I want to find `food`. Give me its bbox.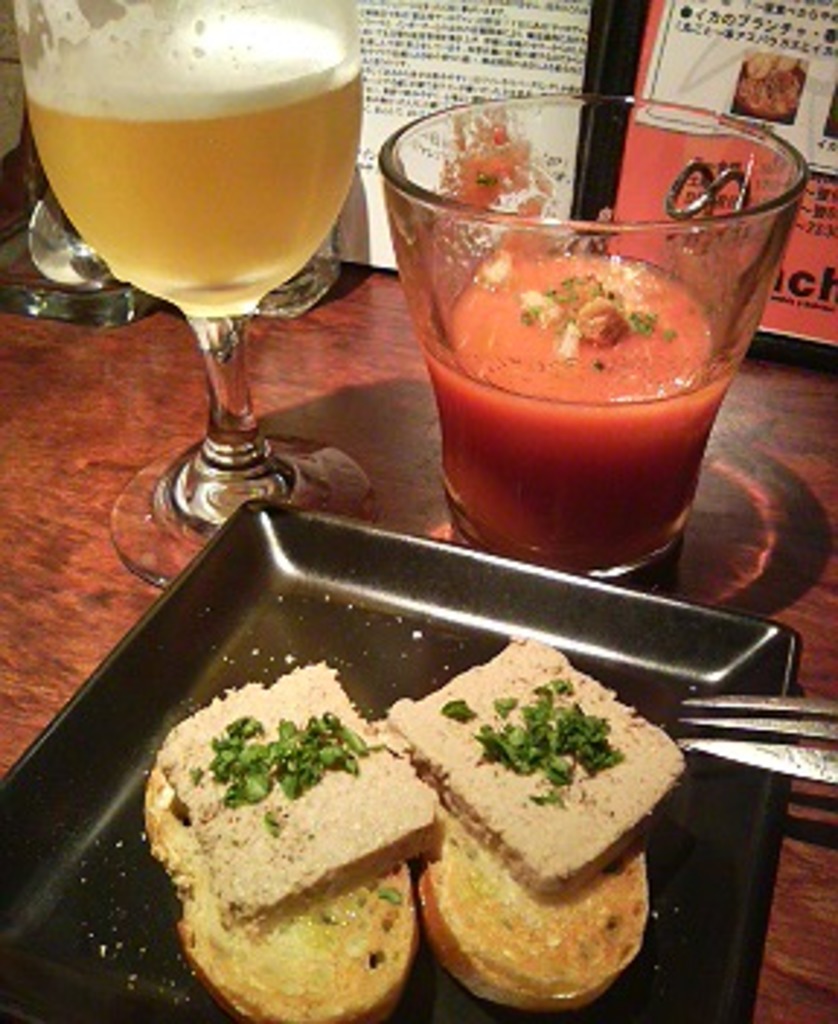
733, 41, 812, 125.
